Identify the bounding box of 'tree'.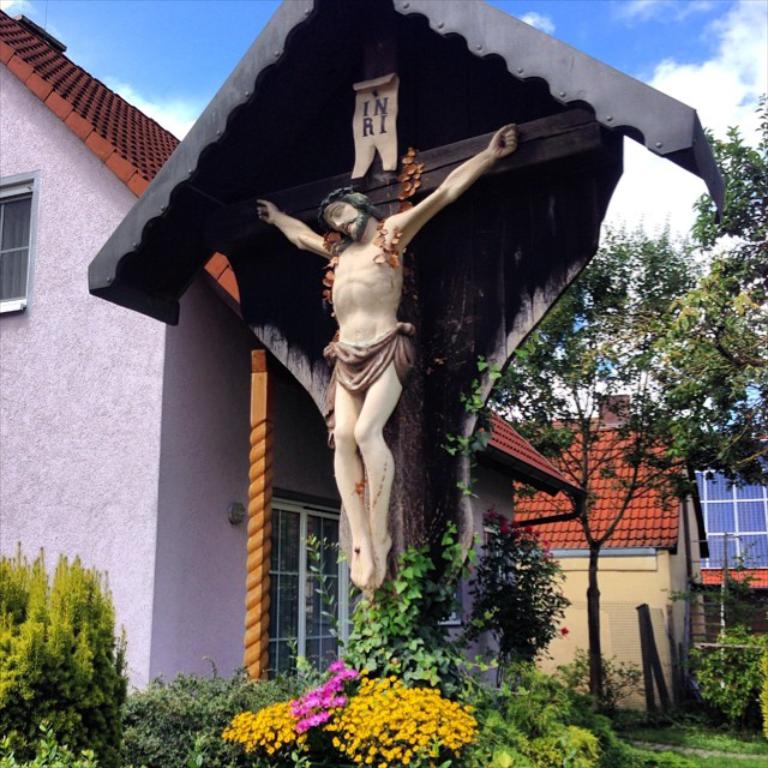
bbox=(648, 89, 767, 478).
